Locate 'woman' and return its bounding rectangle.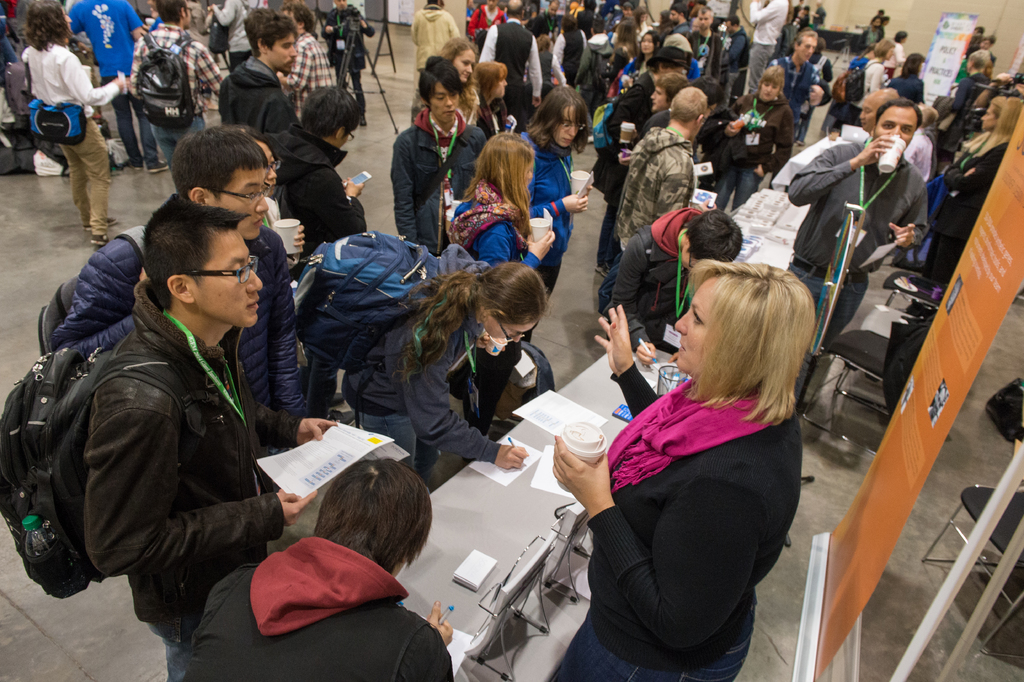
847:33:896:130.
